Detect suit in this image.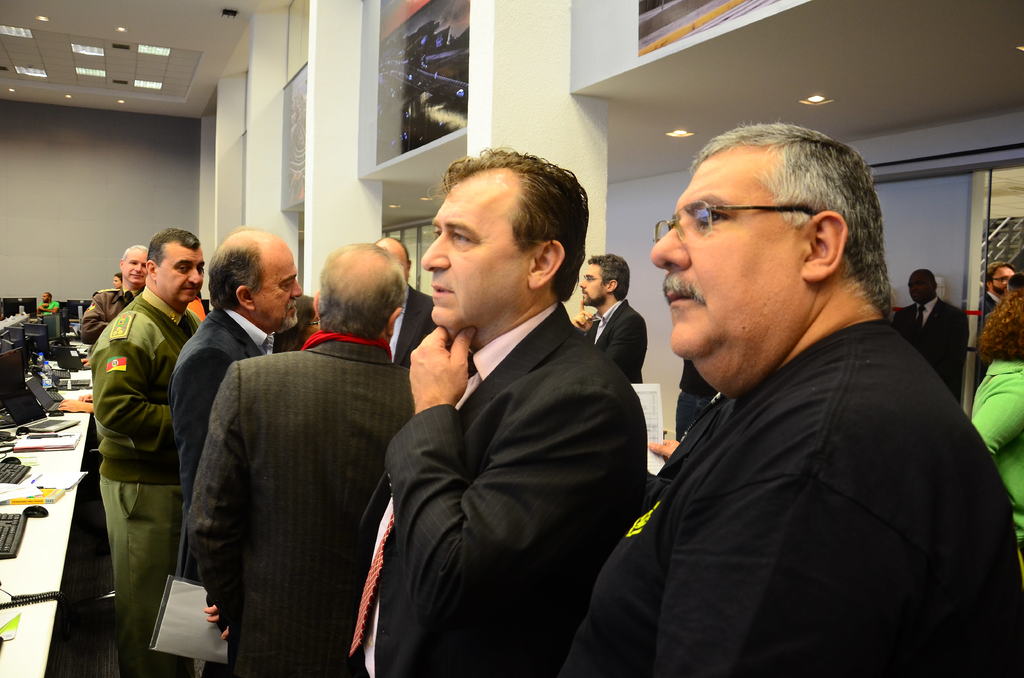
Detection: 166:303:282:677.
